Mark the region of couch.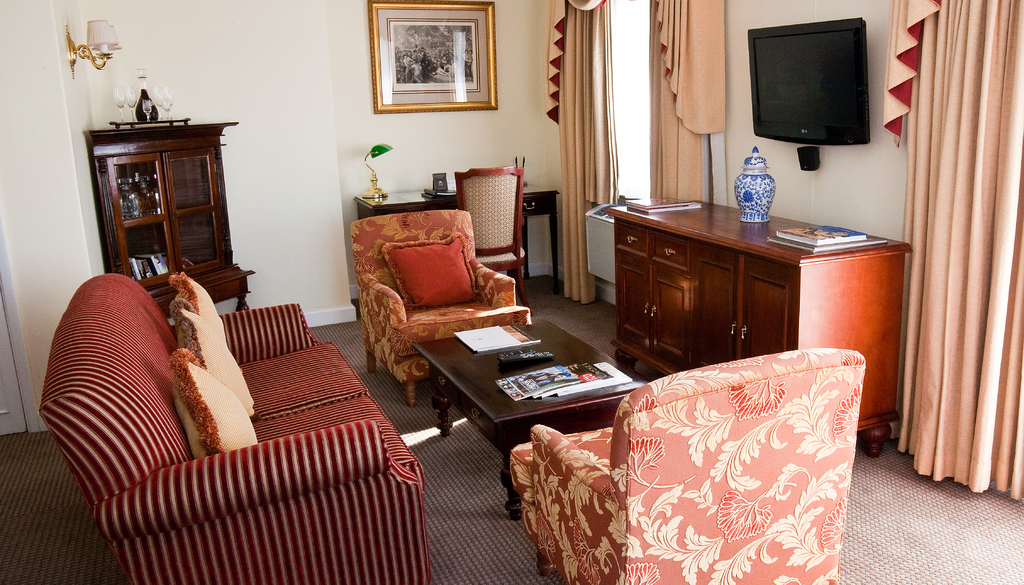
Region: <bbox>38, 250, 420, 568</bbox>.
